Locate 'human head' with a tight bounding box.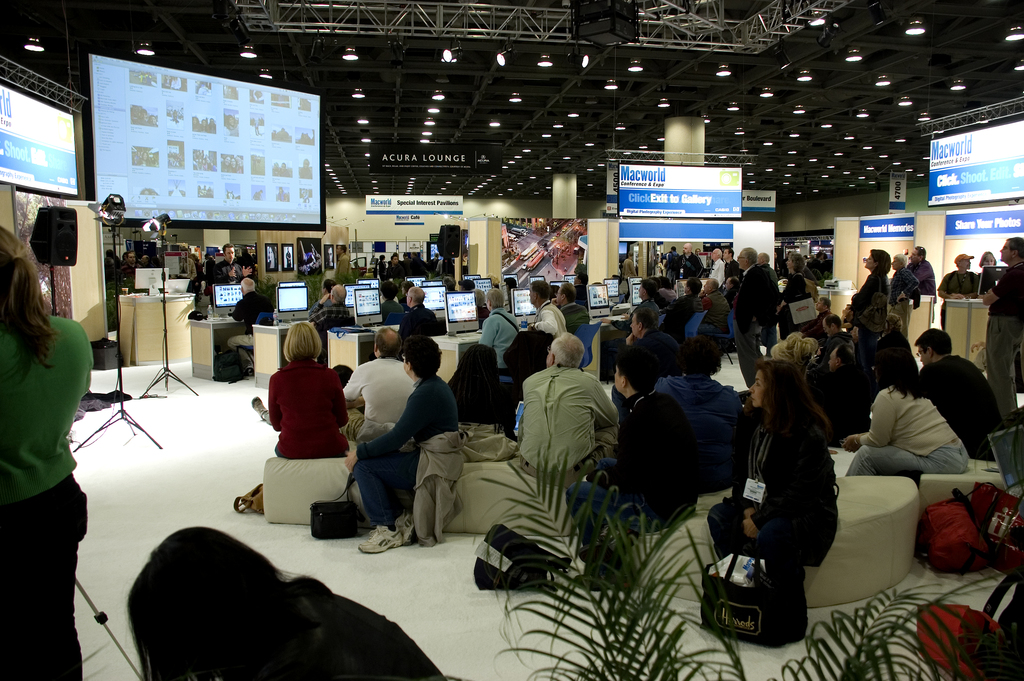
[367, 322, 406, 356].
